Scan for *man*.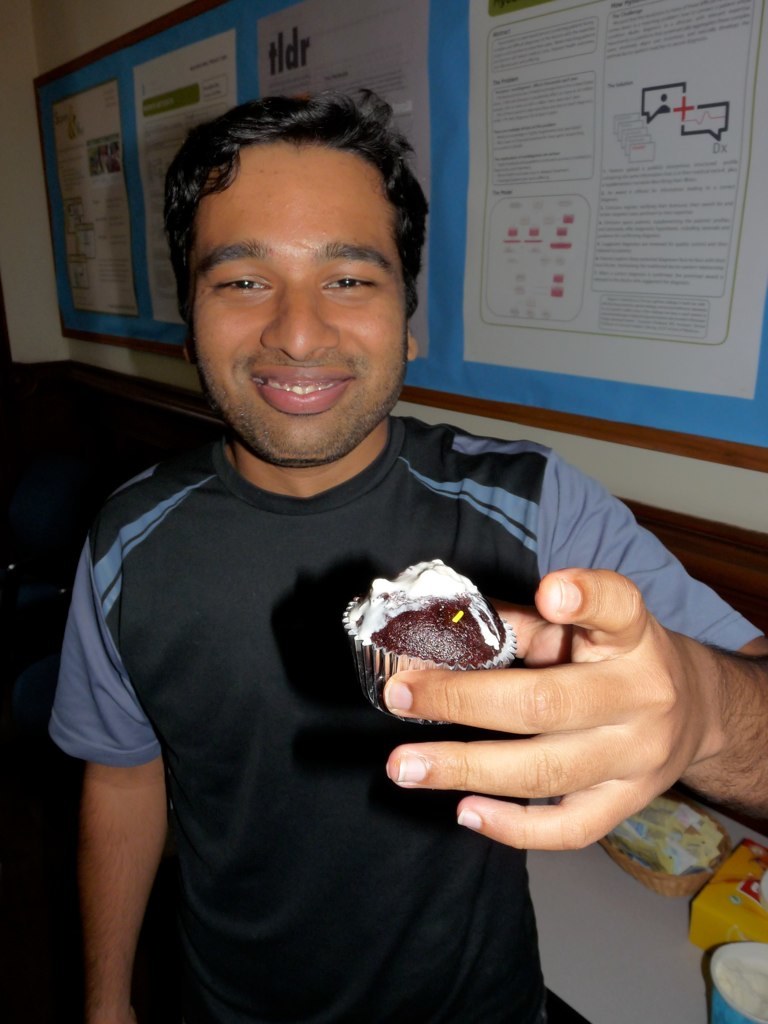
Scan result: <bbox>56, 82, 767, 1023</bbox>.
